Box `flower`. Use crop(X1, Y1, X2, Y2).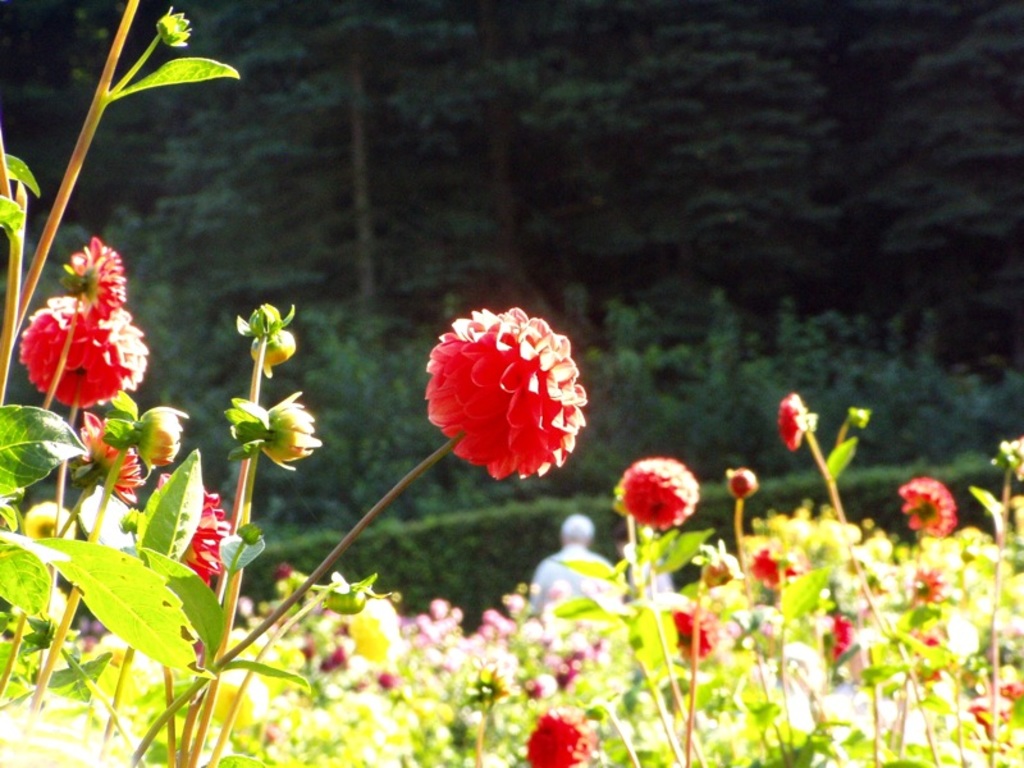
crop(65, 234, 123, 300).
